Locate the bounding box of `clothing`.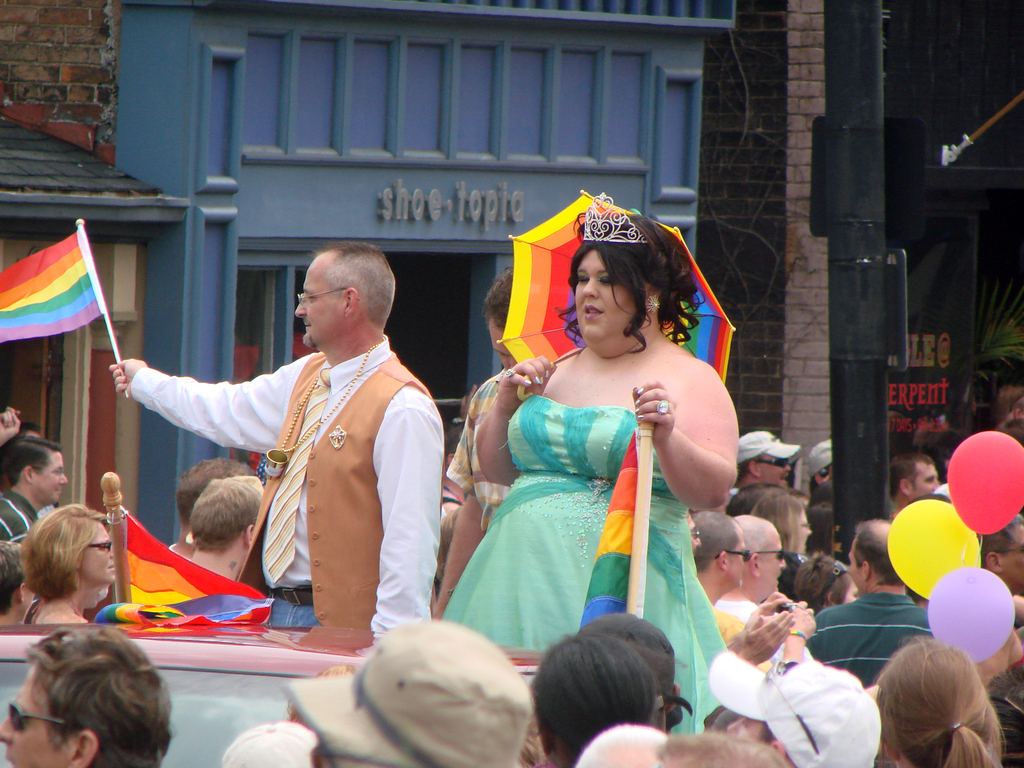
Bounding box: bbox(461, 385, 727, 719).
